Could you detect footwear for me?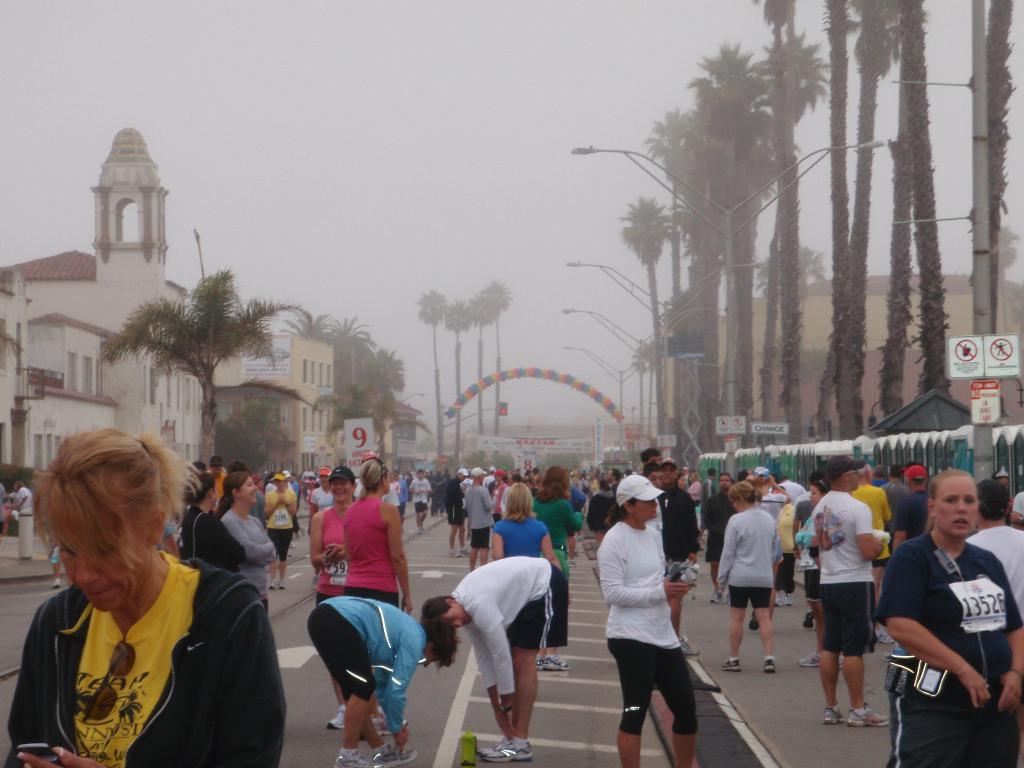
Detection result: crop(322, 700, 348, 730).
